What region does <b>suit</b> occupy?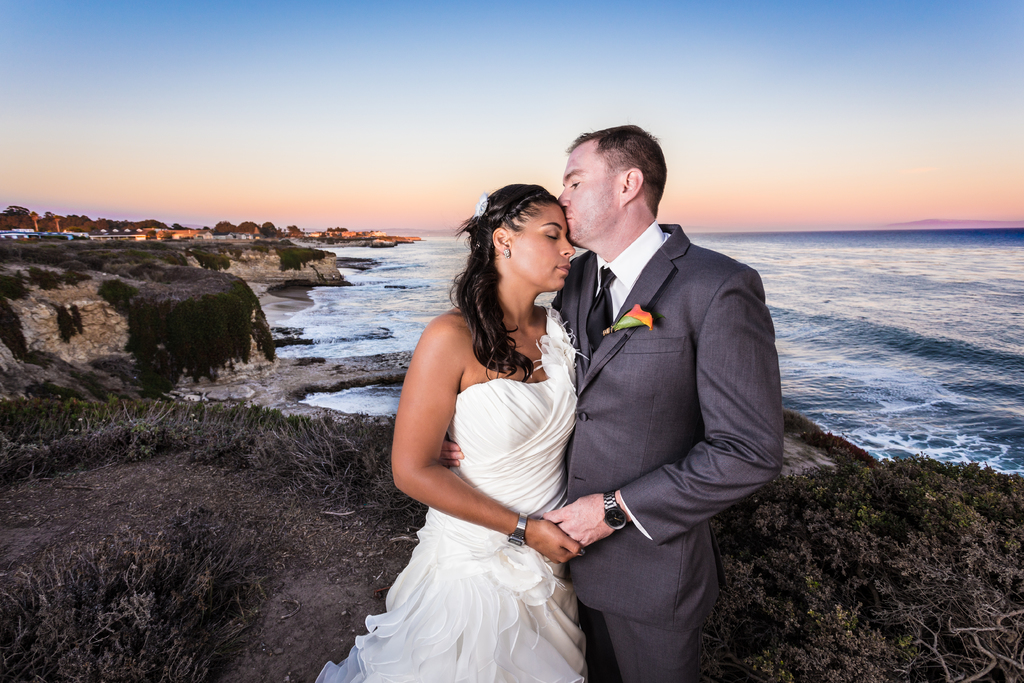
box=[523, 165, 798, 633].
